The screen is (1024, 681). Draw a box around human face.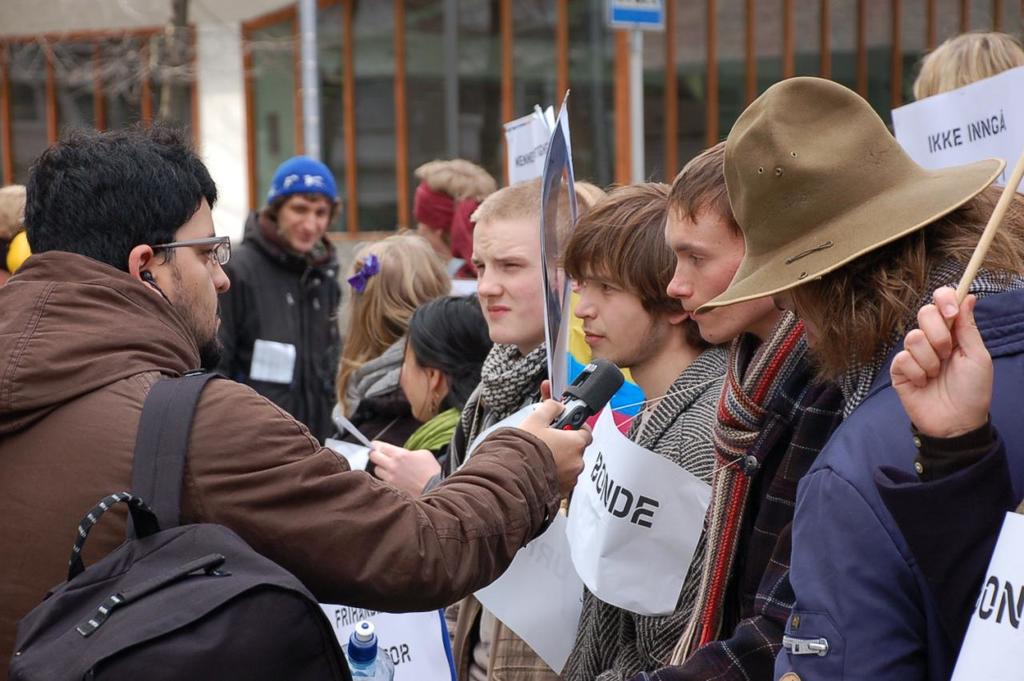
[x1=574, y1=257, x2=666, y2=363].
